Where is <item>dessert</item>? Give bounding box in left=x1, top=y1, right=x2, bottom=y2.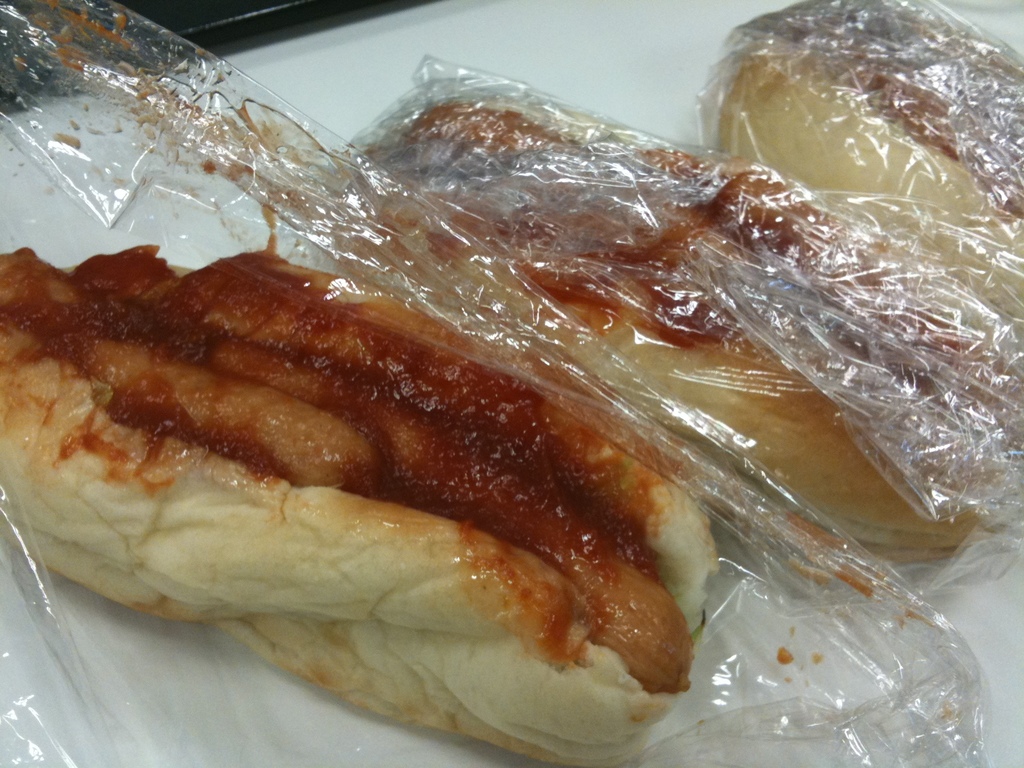
left=732, top=0, right=1013, bottom=266.
